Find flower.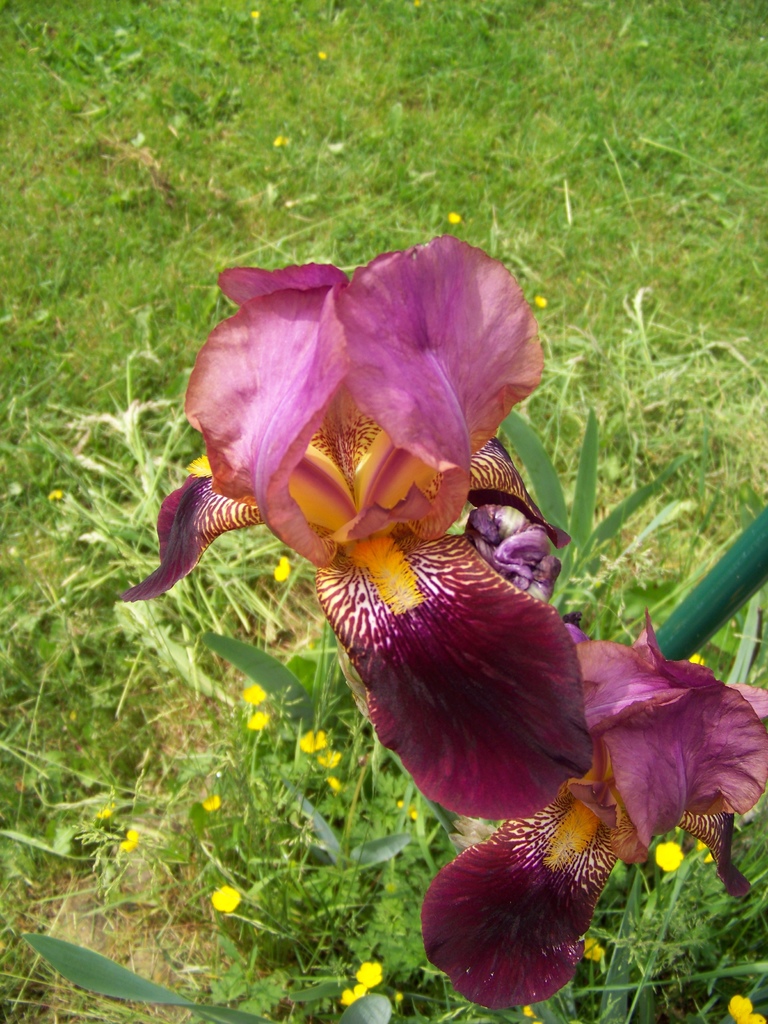
733, 1010, 758, 1023.
